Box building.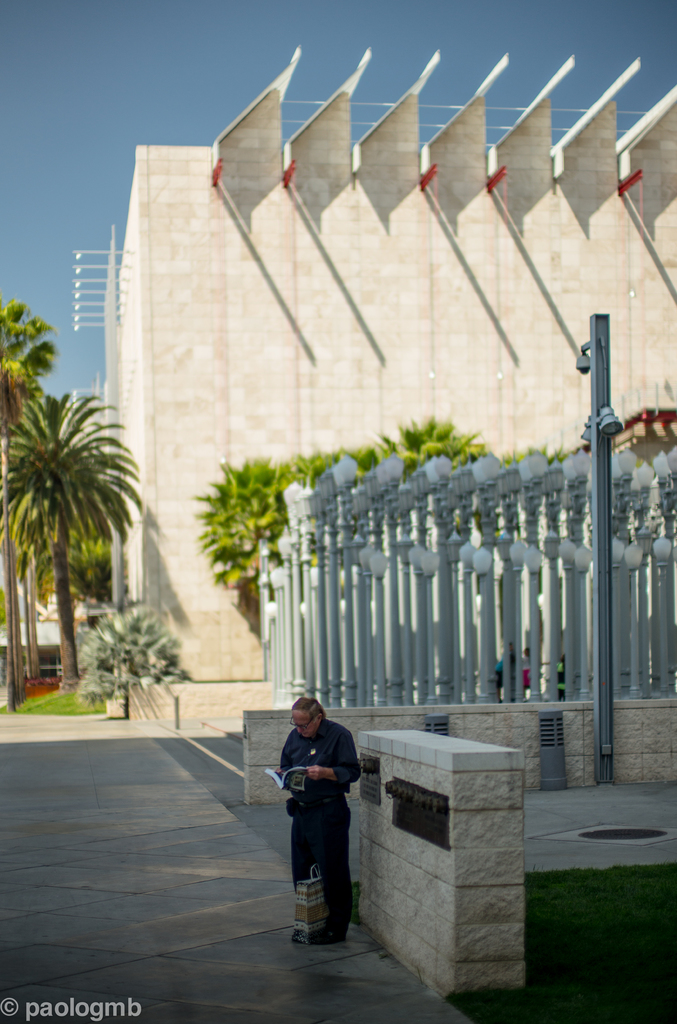
{"x1": 96, "y1": 36, "x2": 674, "y2": 691}.
